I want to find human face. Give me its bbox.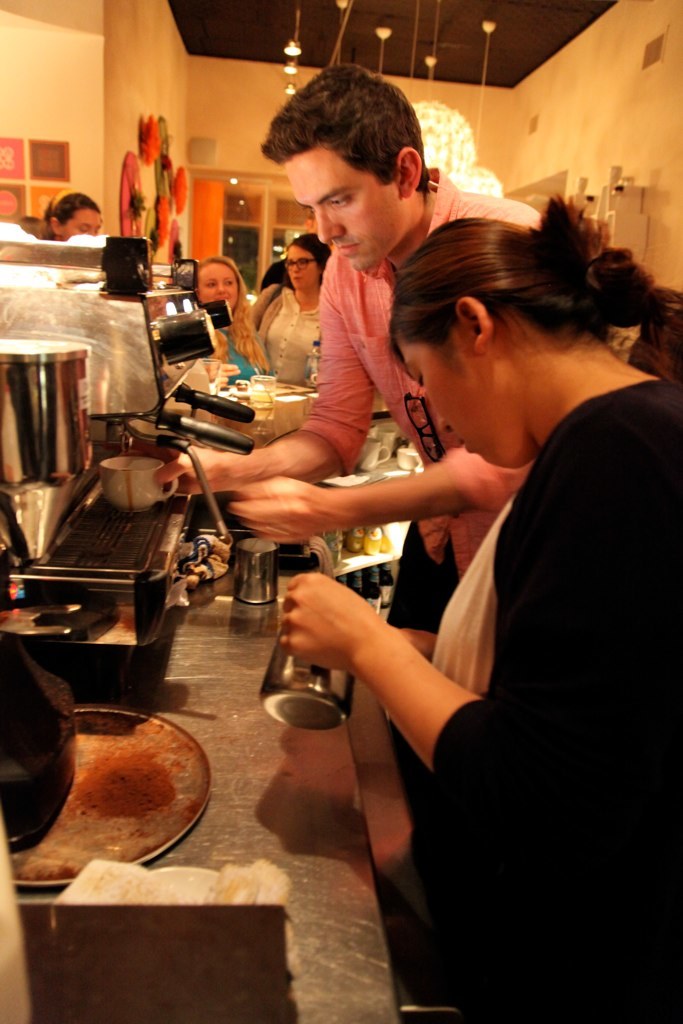
<box>197,260,238,306</box>.
